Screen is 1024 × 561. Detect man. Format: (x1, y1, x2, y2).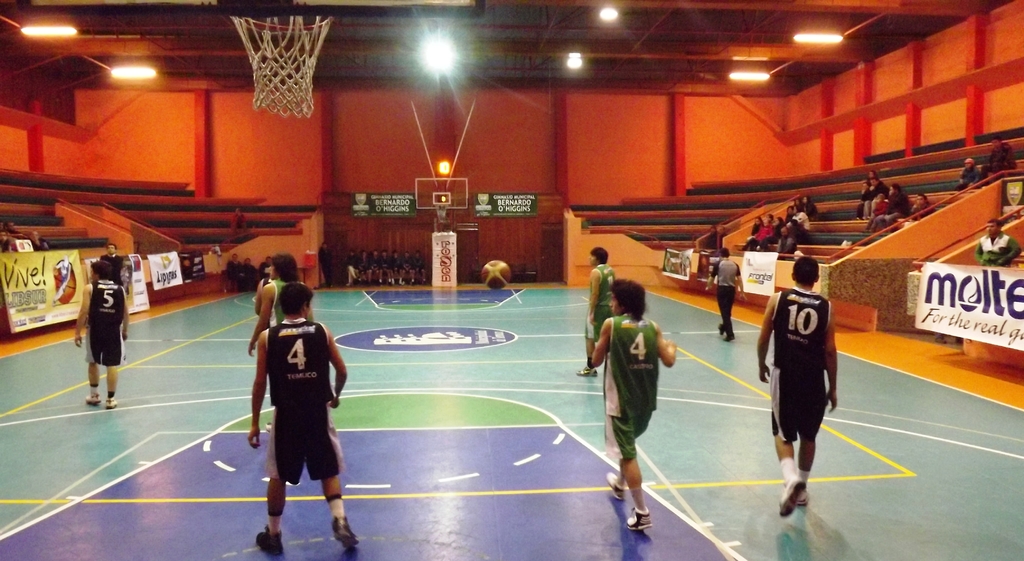
(701, 249, 746, 341).
